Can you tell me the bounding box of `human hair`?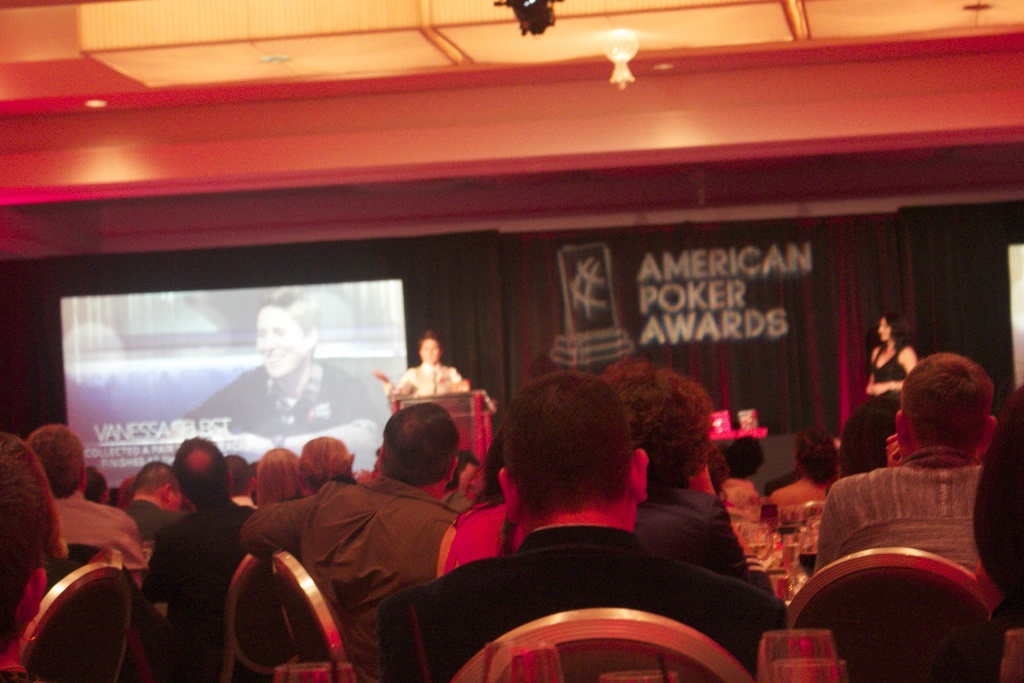
<bbox>87, 463, 107, 506</bbox>.
